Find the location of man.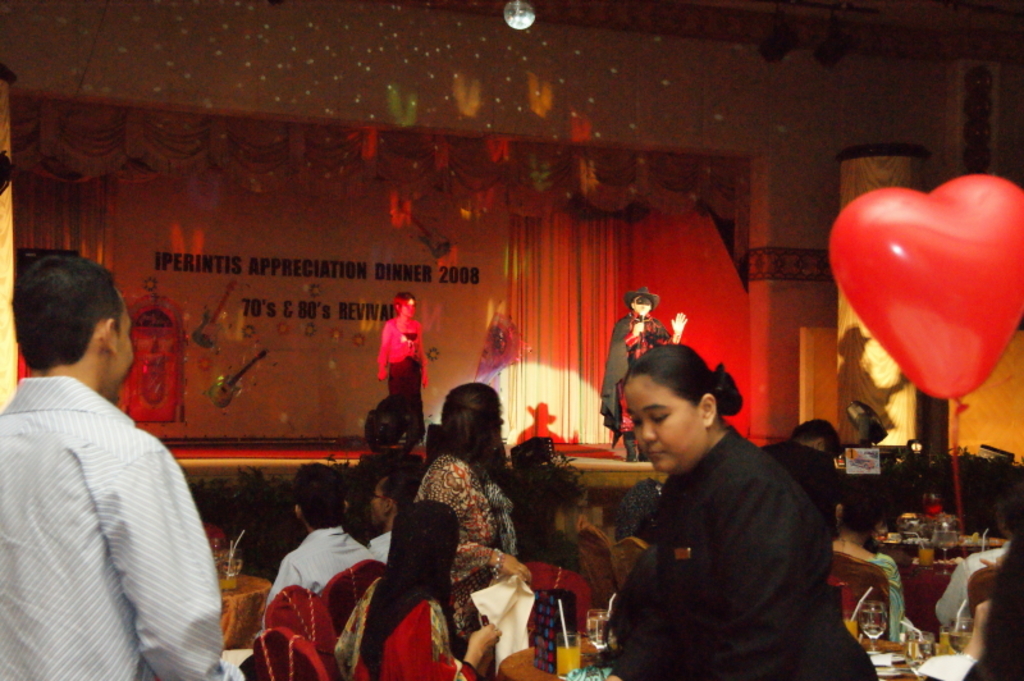
Location: 6/241/221/675.
